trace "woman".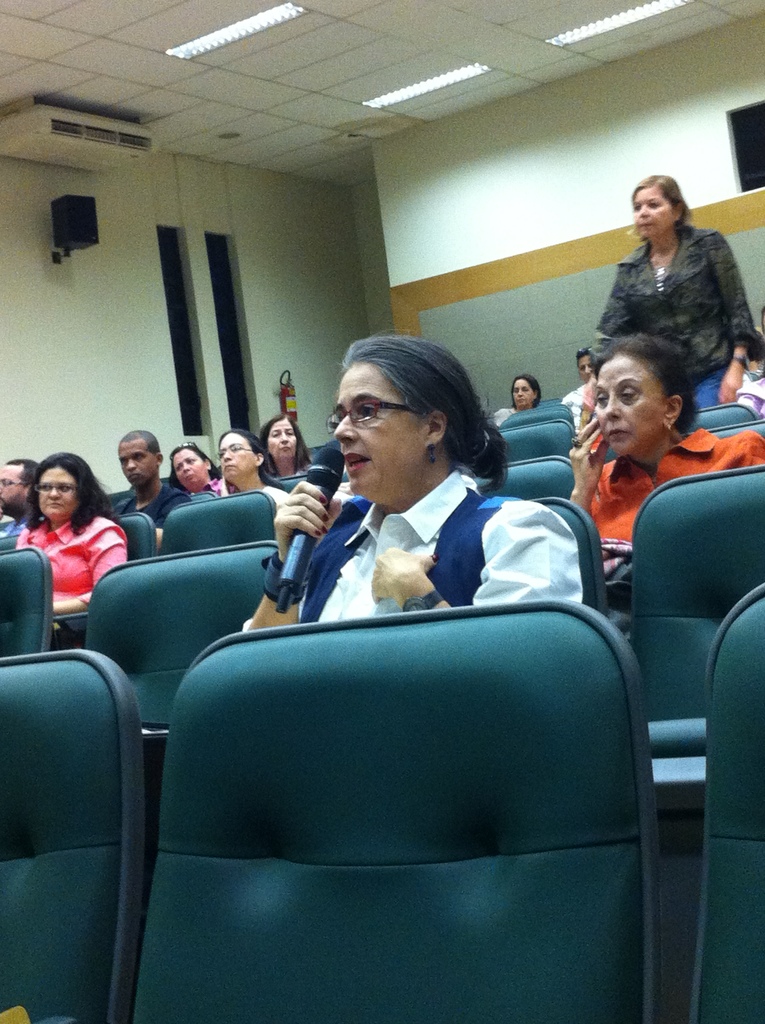
Traced to rect(557, 323, 764, 581).
